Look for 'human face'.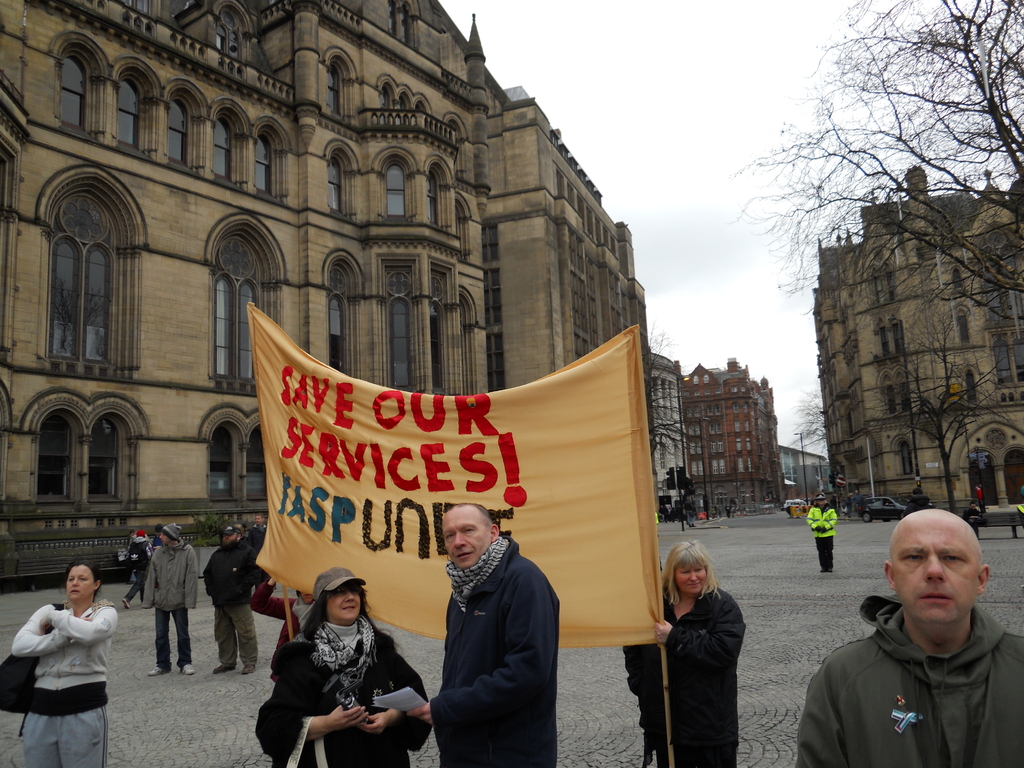
Found: x1=157 y1=530 x2=172 y2=543.
